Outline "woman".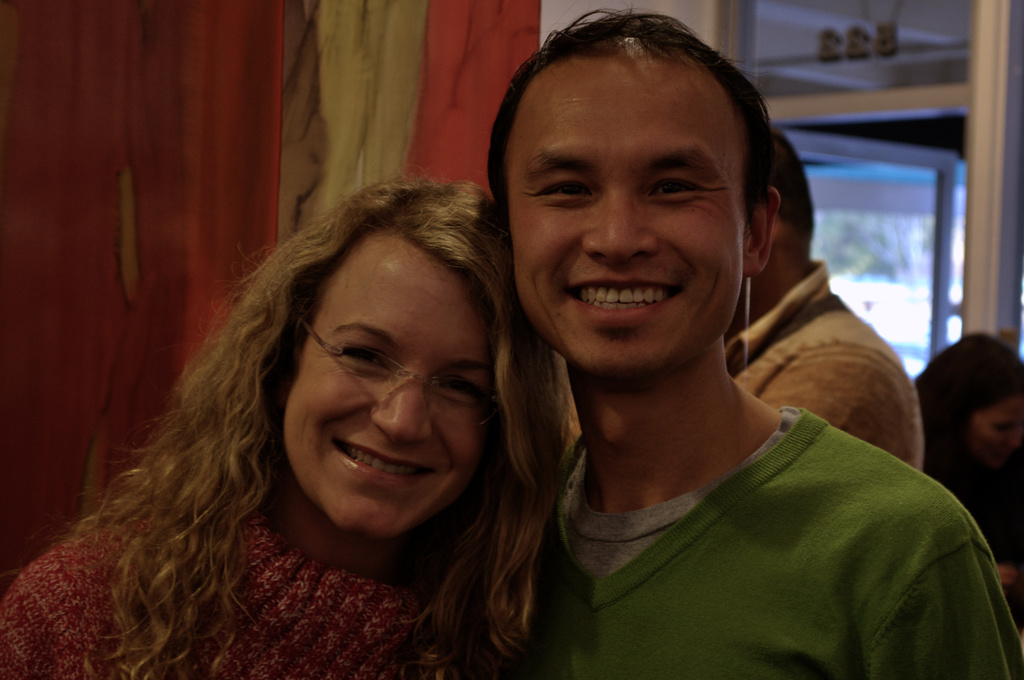
Outline: <box>29,150,606,677</box>.
